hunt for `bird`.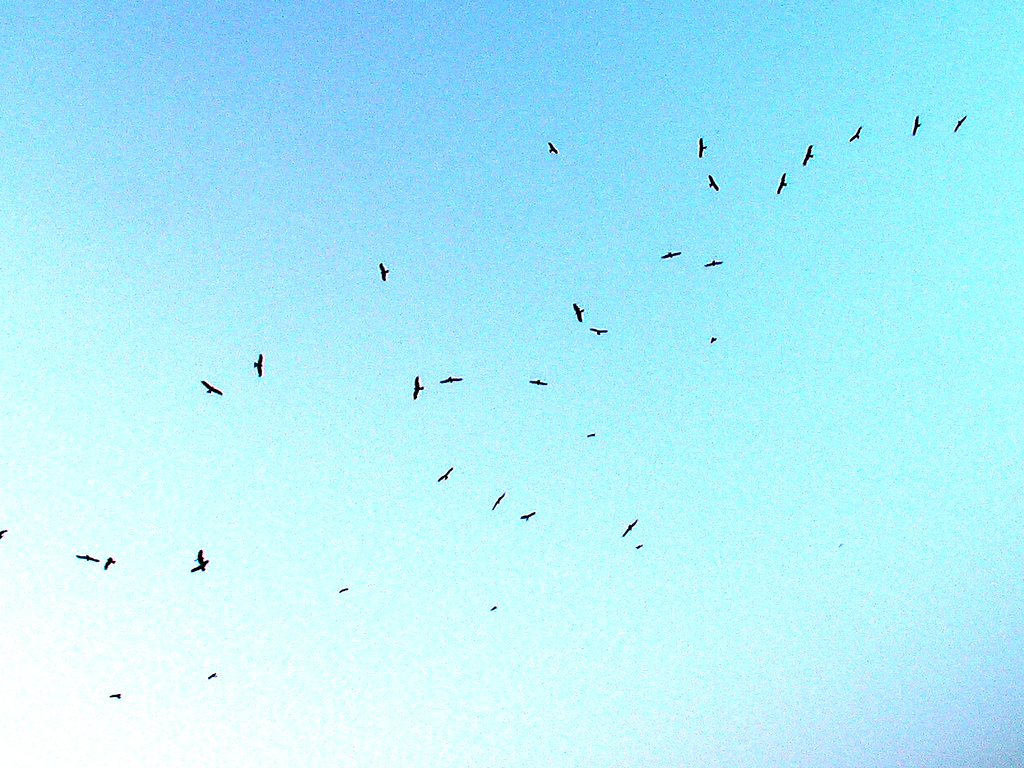
Hunted down at Rect(202, 378, 227, 397).
